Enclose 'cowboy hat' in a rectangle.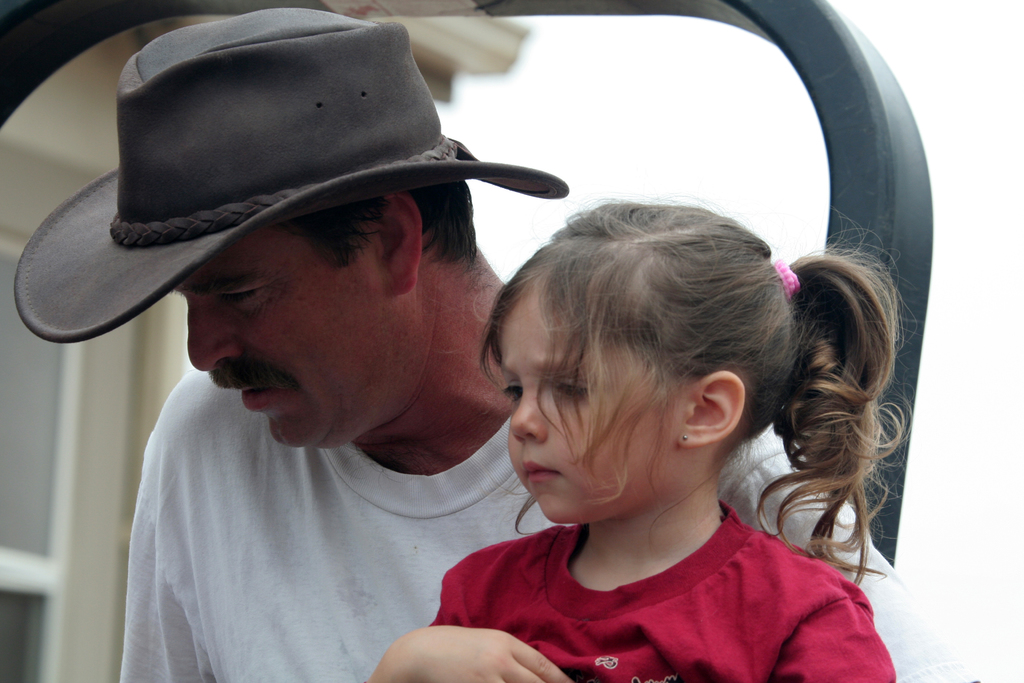
<box>62,0,500,379</box>.
